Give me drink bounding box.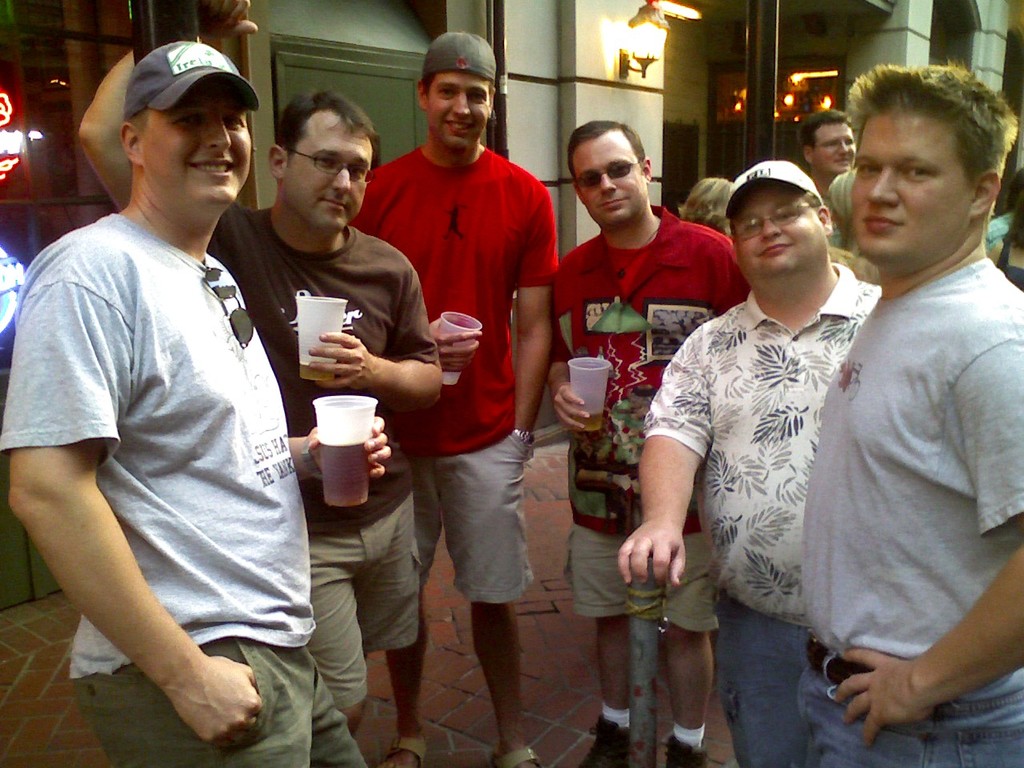
left=569, top=360, right=605, bottom=428.
